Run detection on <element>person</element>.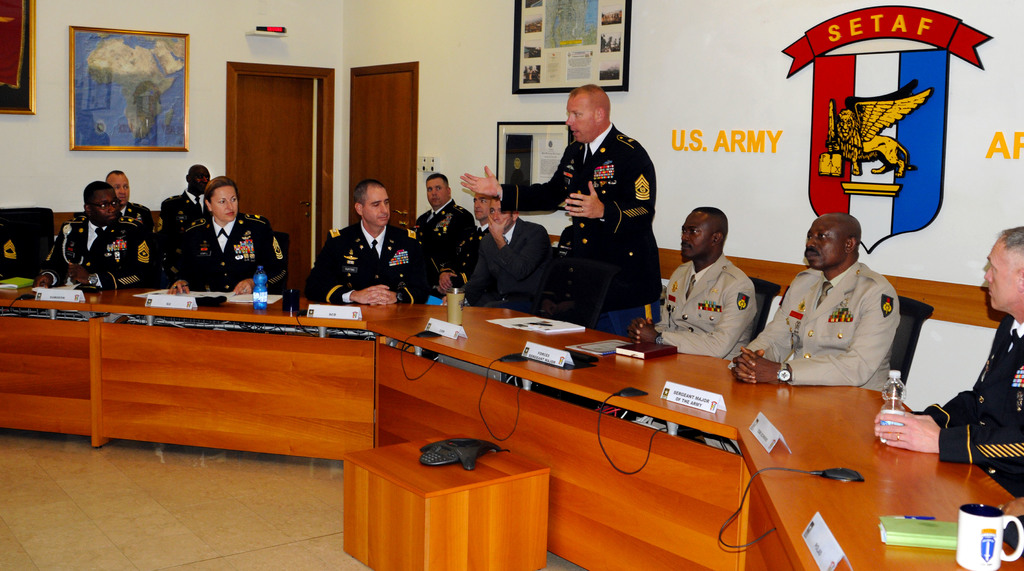
Result: rect(159, 161, 218, 244).
